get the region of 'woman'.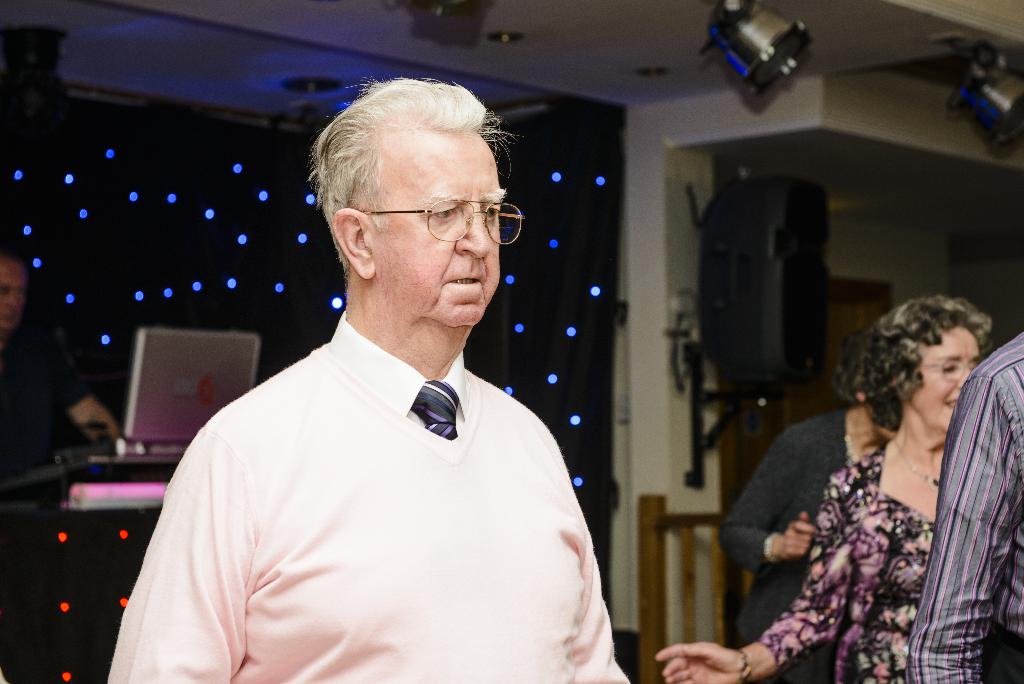
crop(636, 298, 1005, 682).
